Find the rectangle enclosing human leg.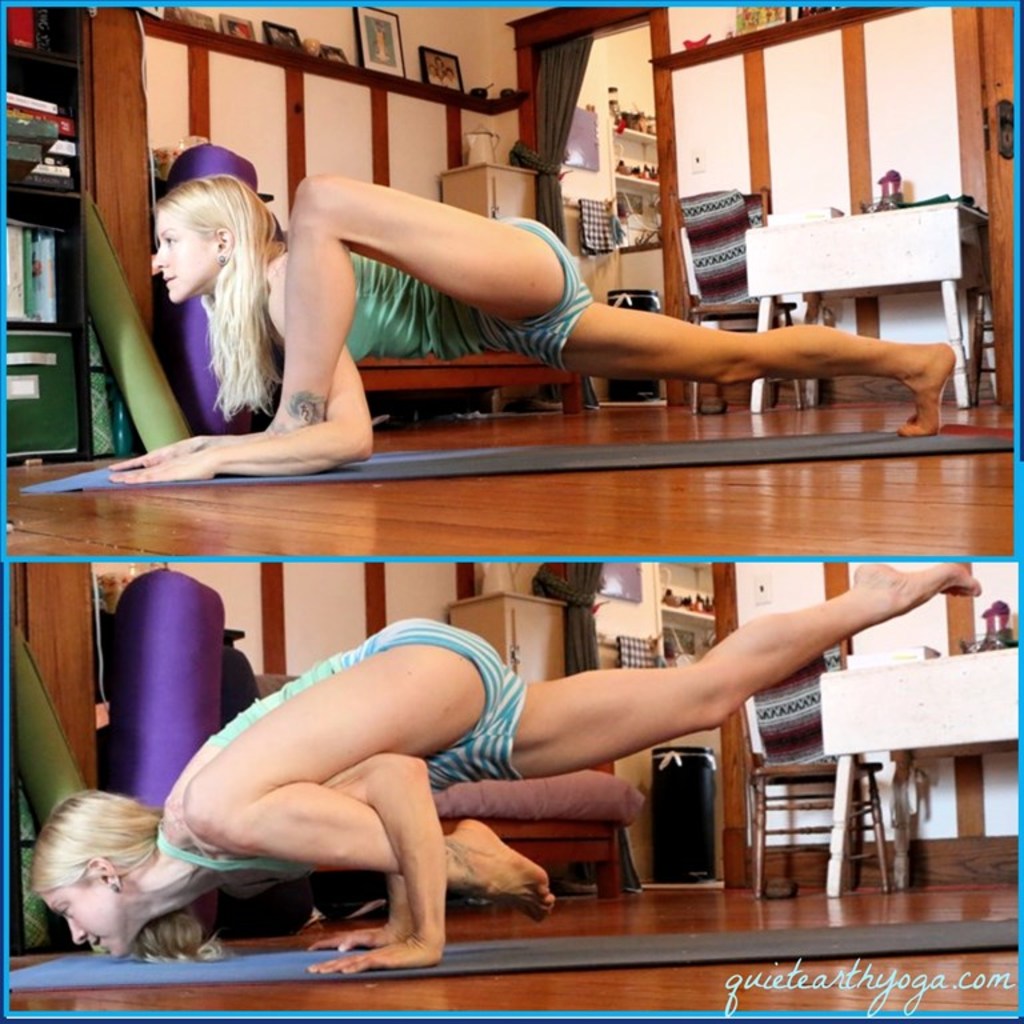
{"x1": 140, "y1": 180, "x2": 579, "y2": 464}.
